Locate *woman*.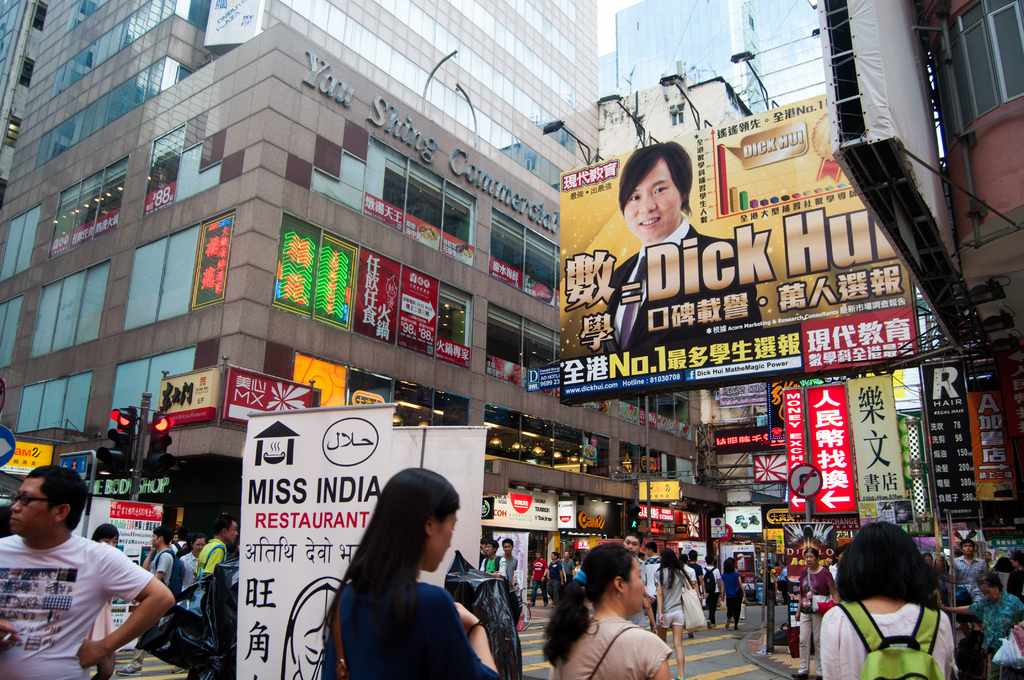
Bounding box: 541:540:676:679.
